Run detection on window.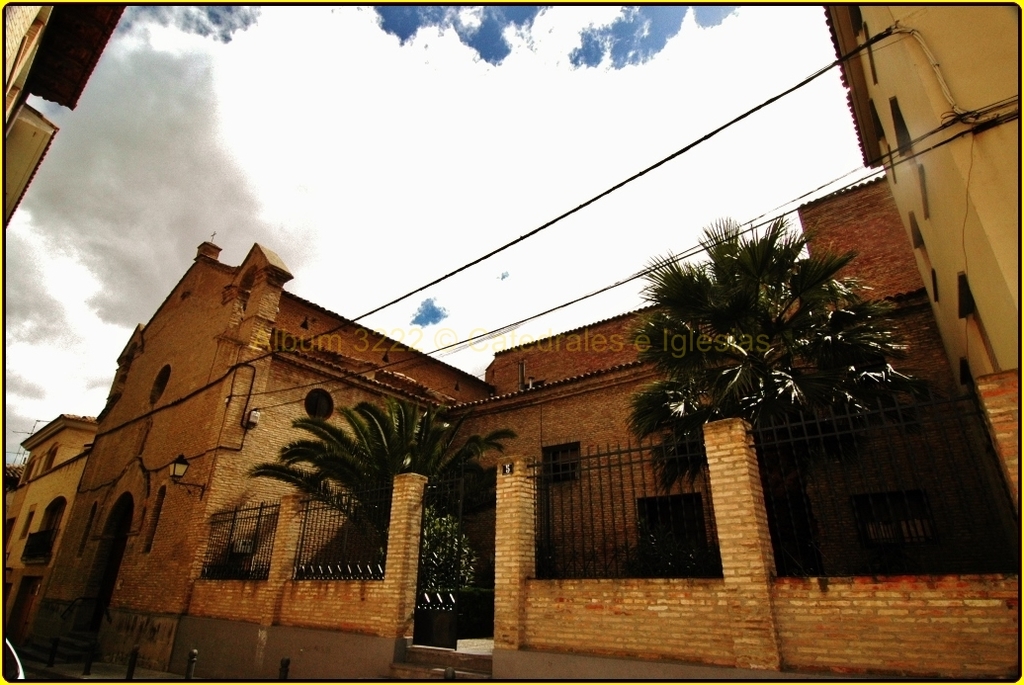
Result: [left=960, top=269, right=1004, bottom=378].
